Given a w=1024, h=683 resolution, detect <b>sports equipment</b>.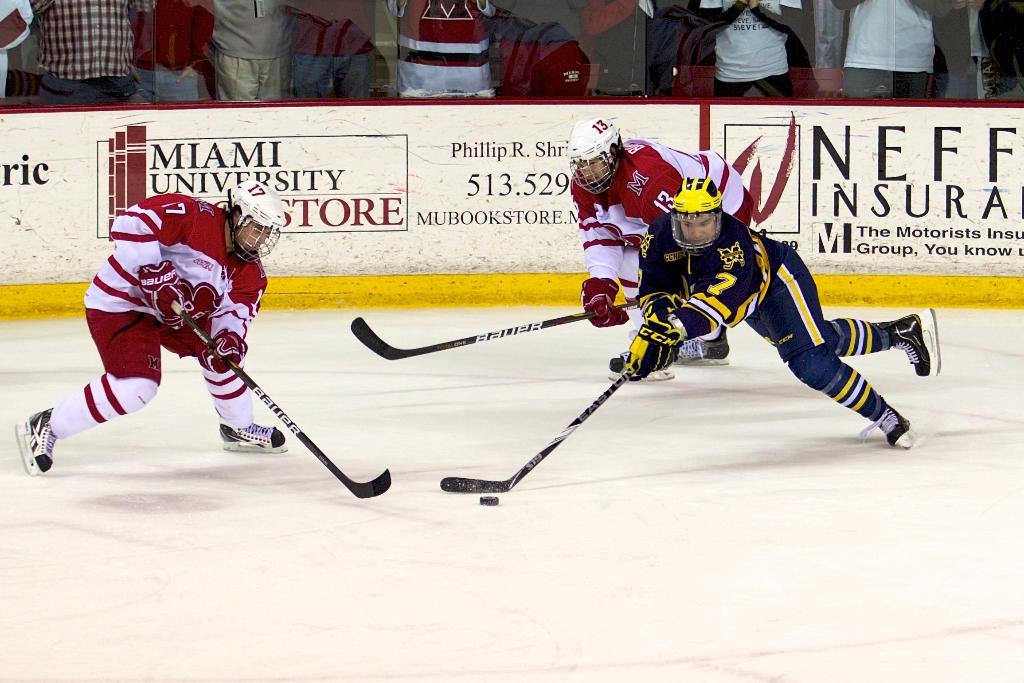
[x1=199, y1=330, x2=246, y2=374].
